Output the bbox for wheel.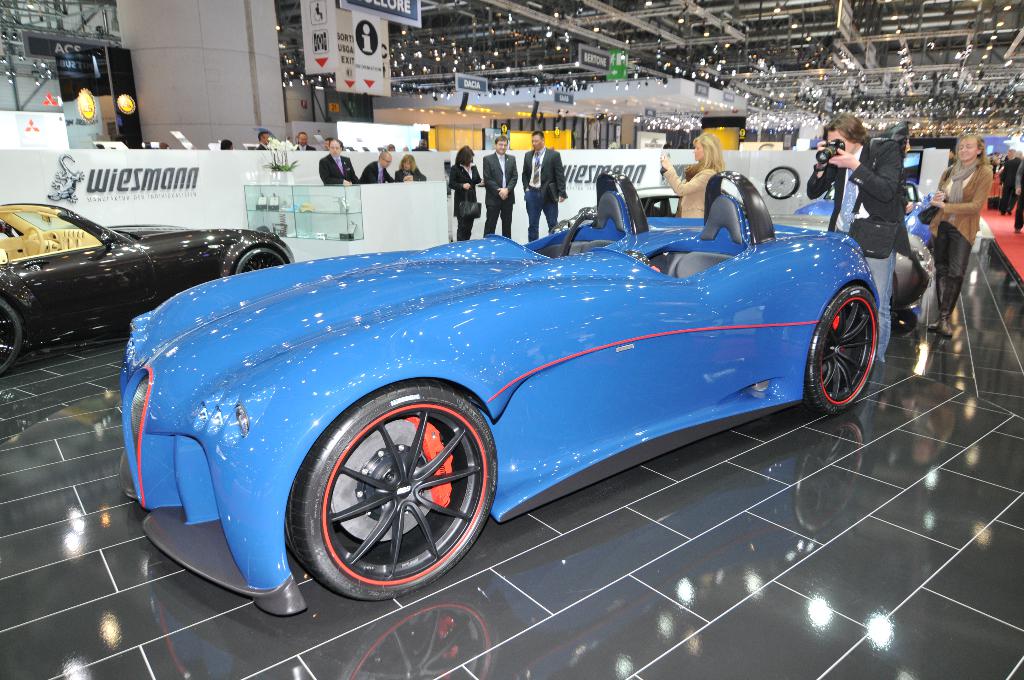
box(0, 302, 22, 375).
